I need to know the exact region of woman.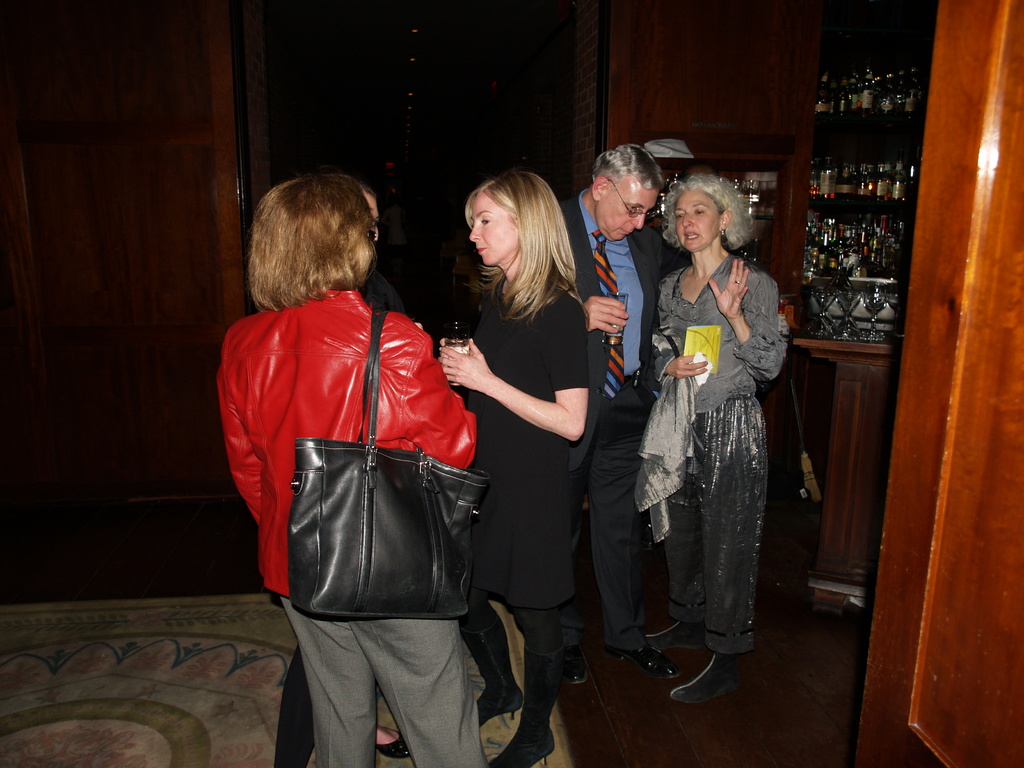
Region: l=648, t=172, r=788, b=660.
